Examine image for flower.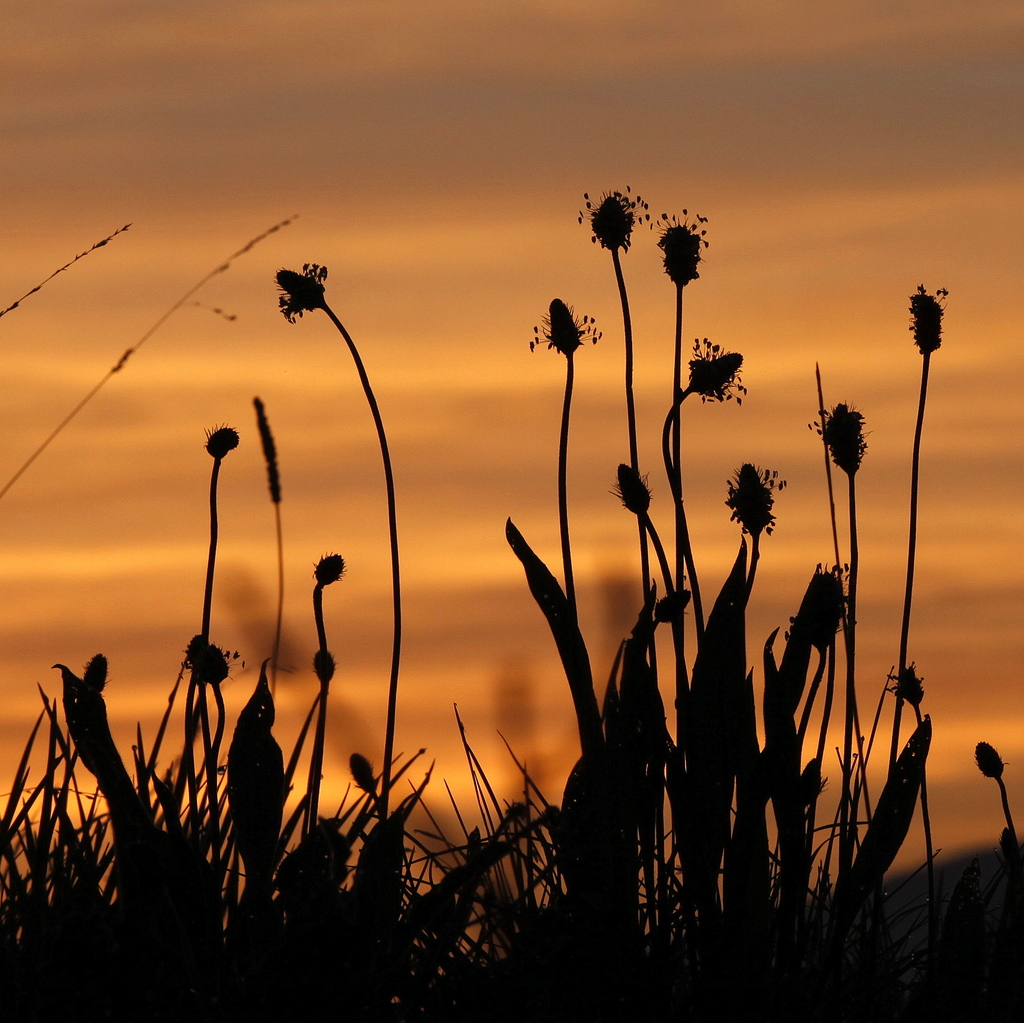
Examination result: <box>179,635,257,690</box>.
